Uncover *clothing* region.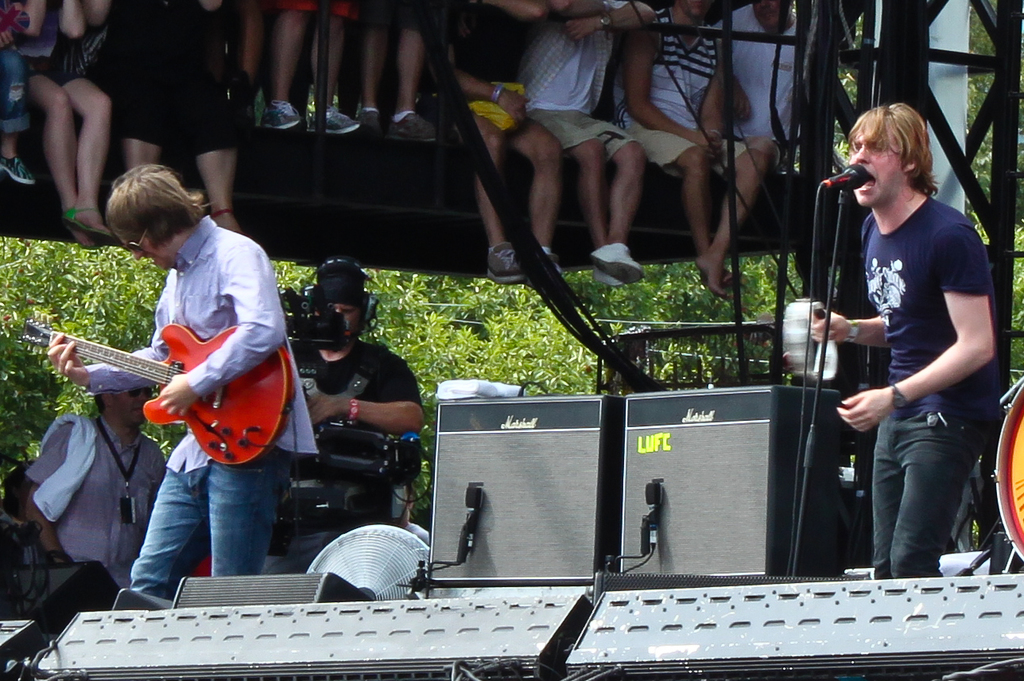
Uncovered: (111,0,246,163).
